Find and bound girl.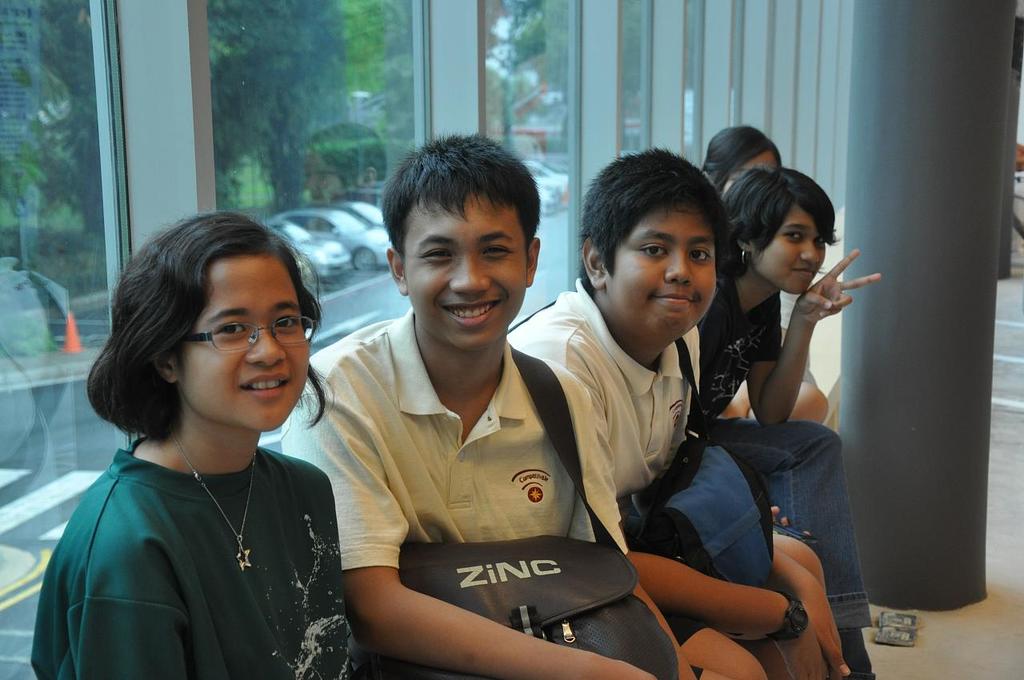
Bound: 700:123:831:424.
